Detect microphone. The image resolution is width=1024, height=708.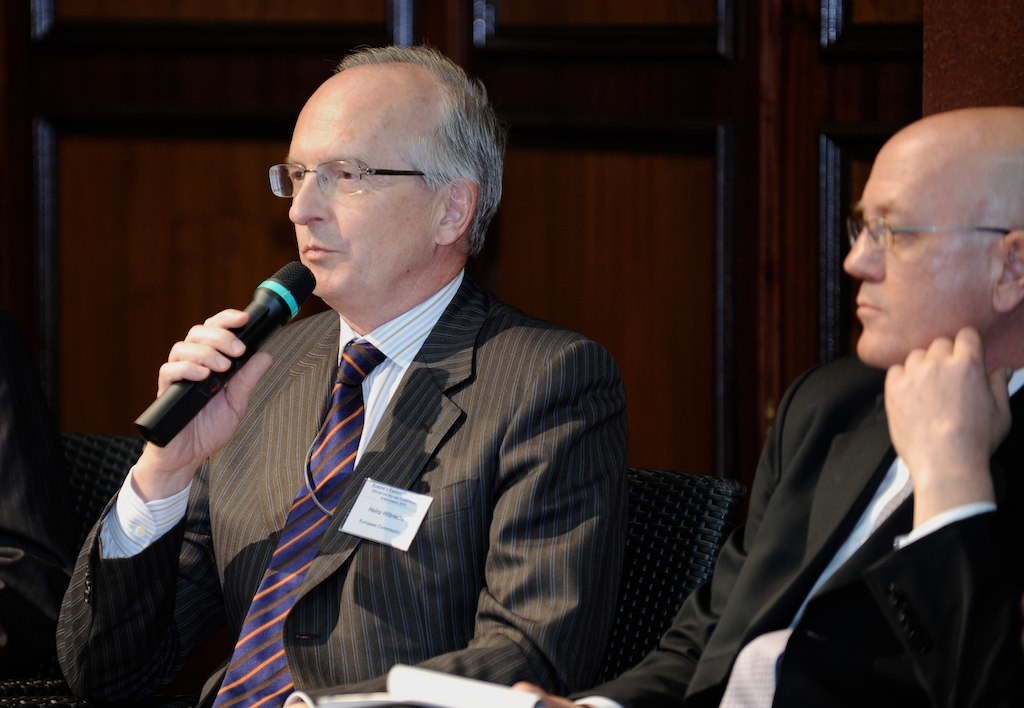
[124, 284, 274, 454].
